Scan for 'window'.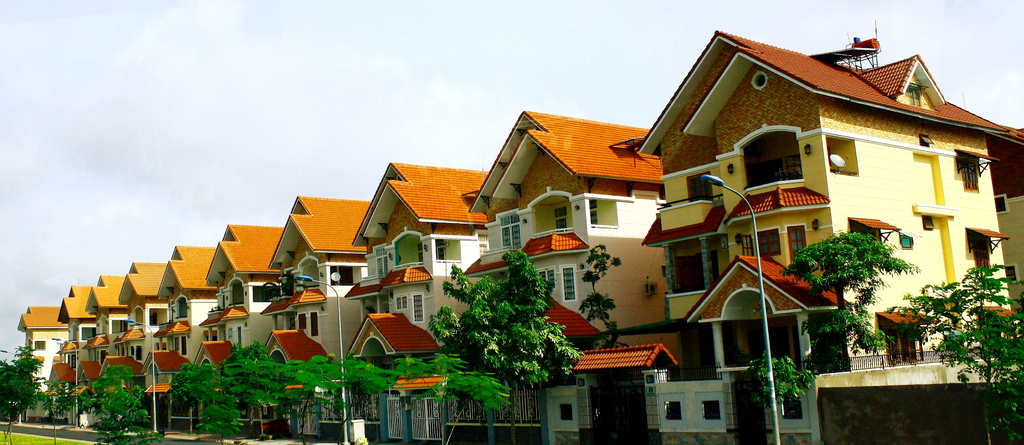
Scan result: {"left": 591, "top": 200, "right": 596, "bottom": 225}.
